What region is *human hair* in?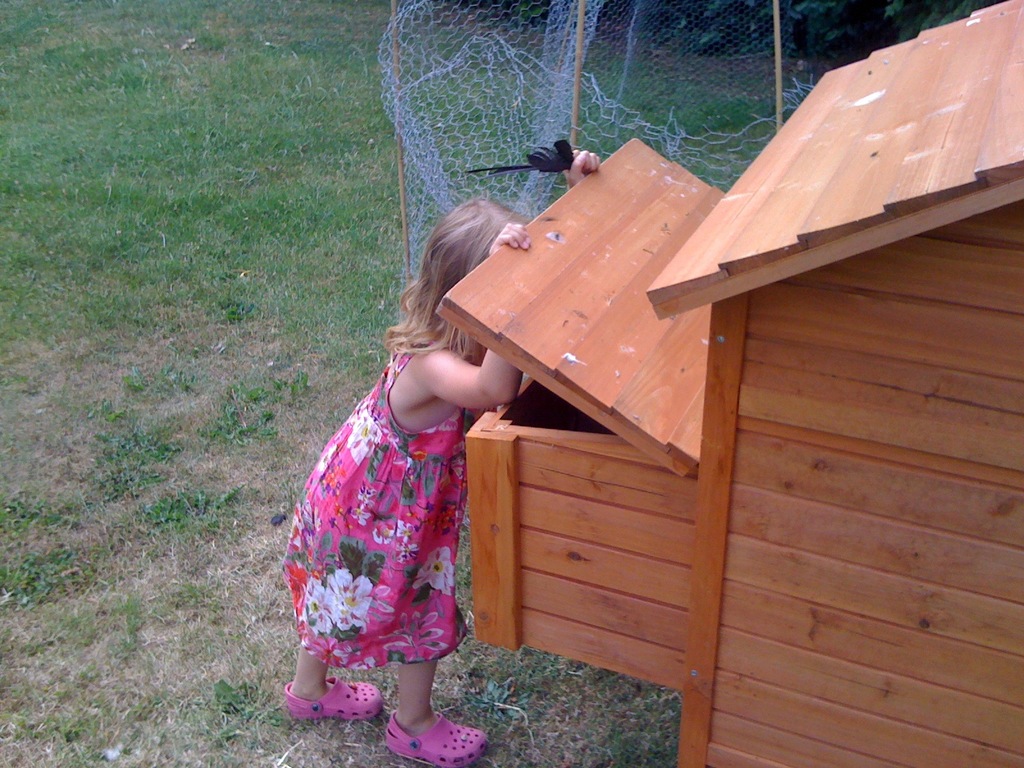
[393,175,546,383].
